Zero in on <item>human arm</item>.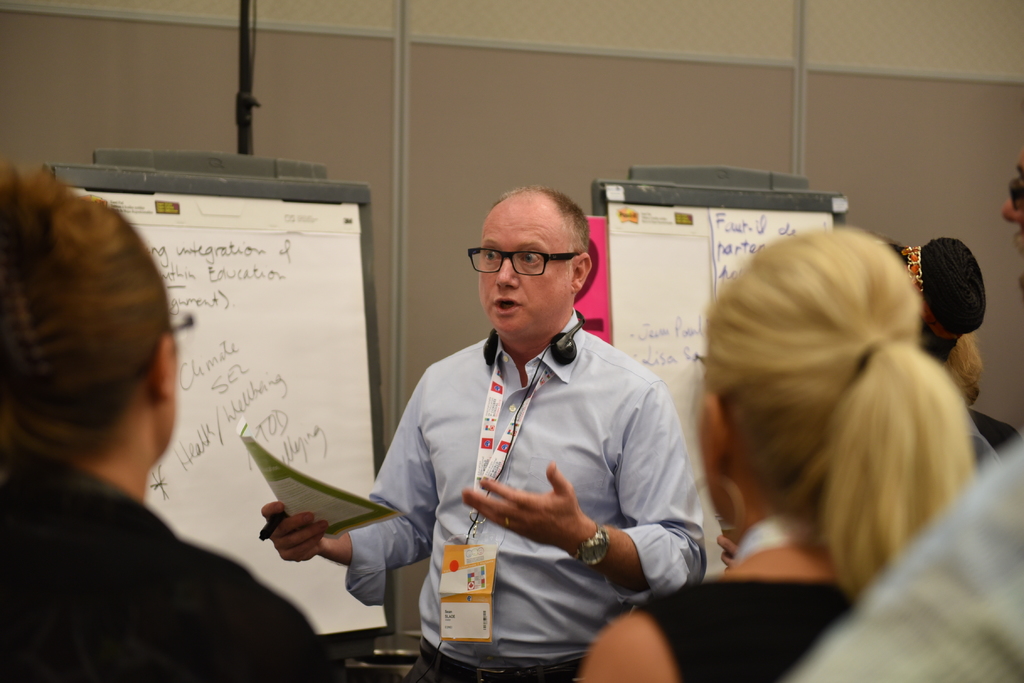
Zeroed in: Rect(253, 366, 438, 608).
